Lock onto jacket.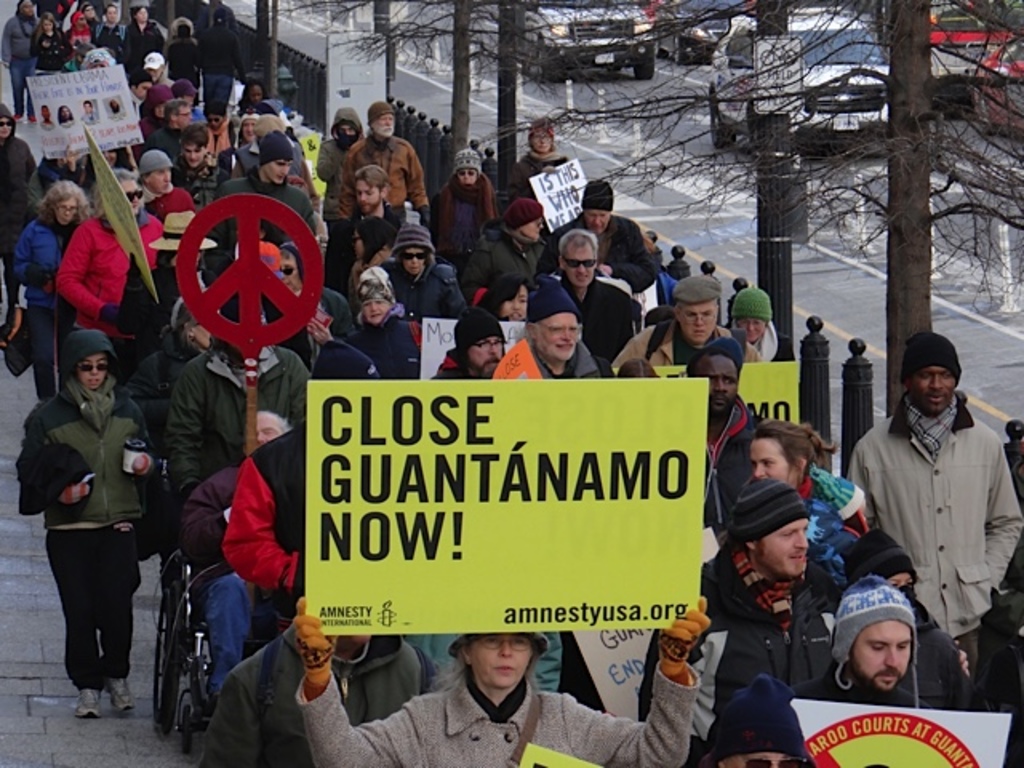
Locked: locate(293, 662, 702, 766).
